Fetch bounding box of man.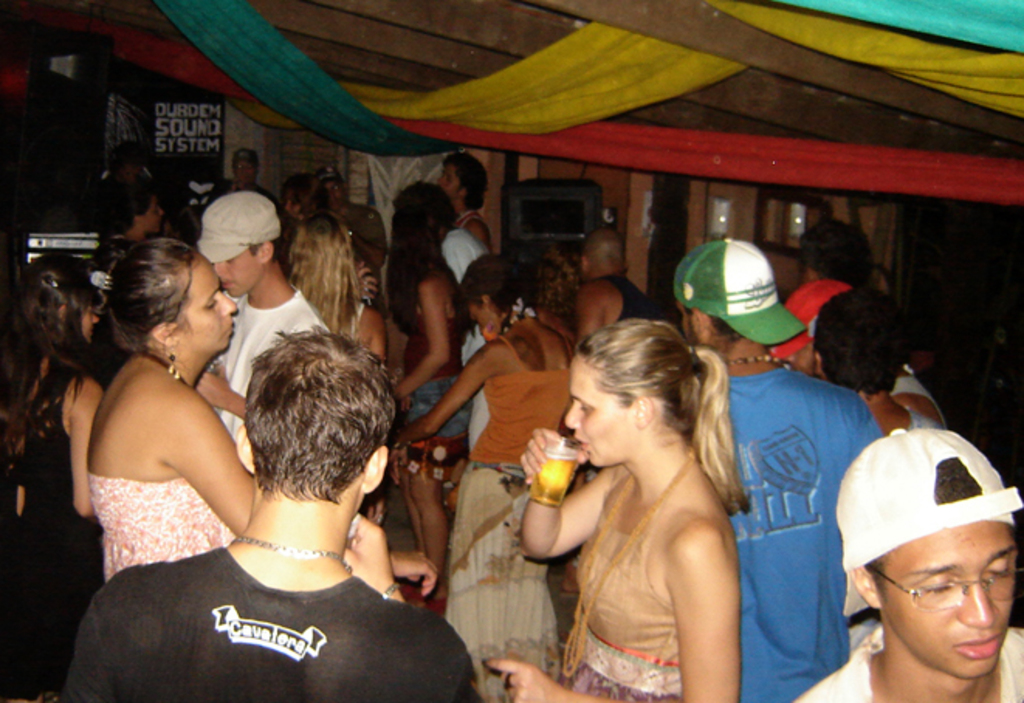
Bbox: bbox(793, 423, 1022, 701).
